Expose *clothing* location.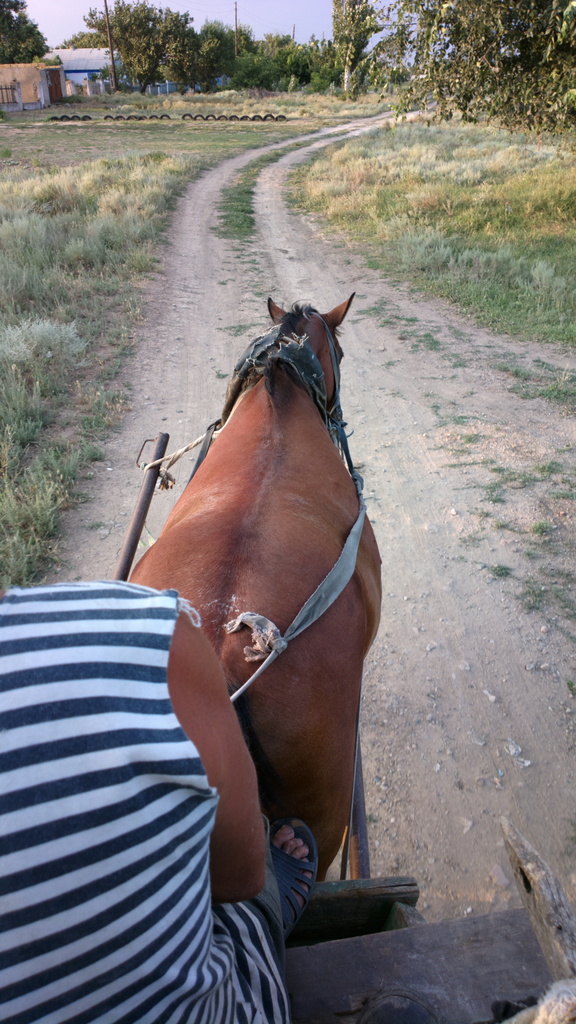
Exposed at Rect(0, 577, 290, 1023).
